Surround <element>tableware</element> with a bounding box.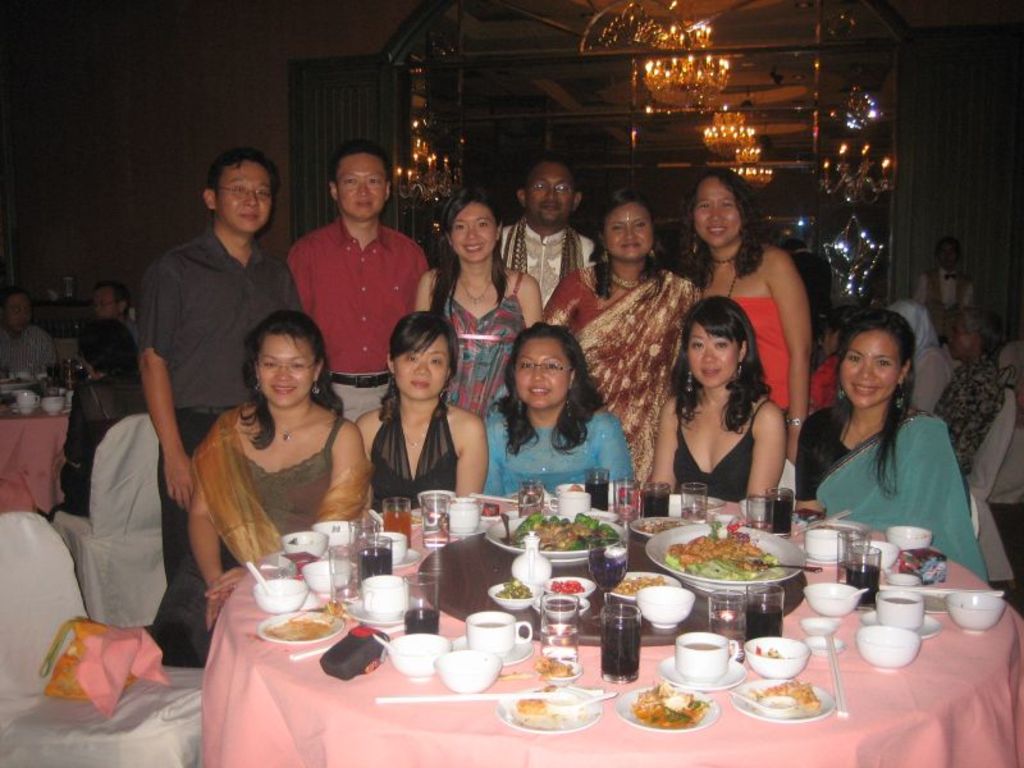
l=547, t=575, r=595, b=596.
